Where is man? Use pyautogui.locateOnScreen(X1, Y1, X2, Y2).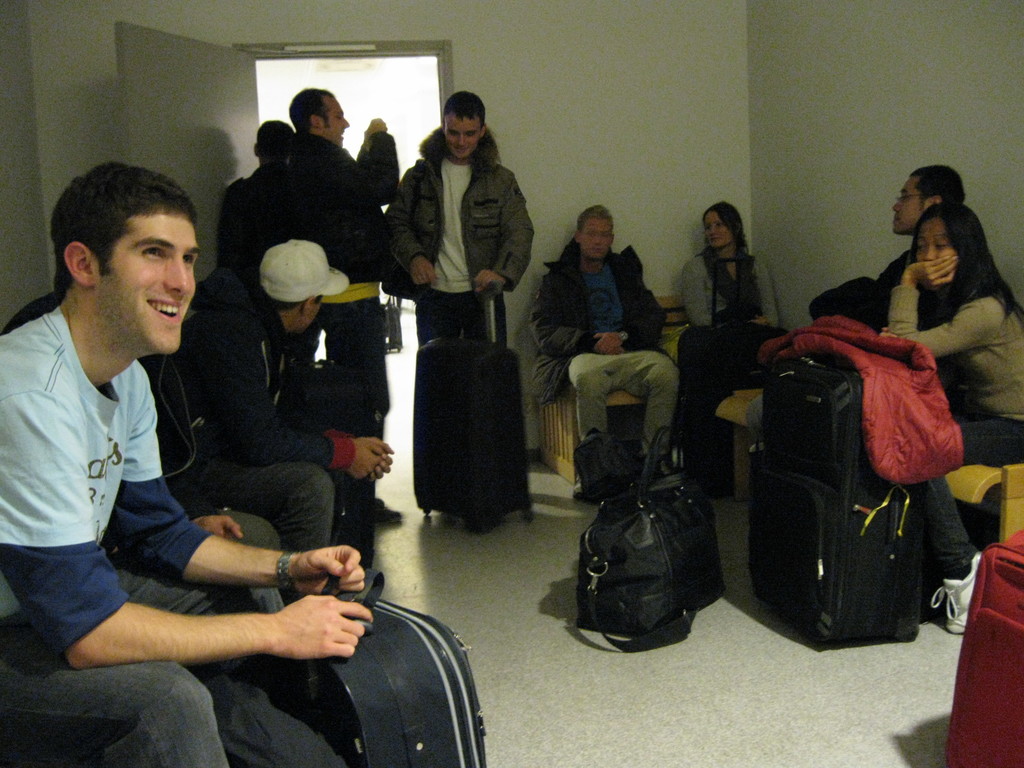
pyautogui.locateOnScreen(173, 240, 416, 588).
